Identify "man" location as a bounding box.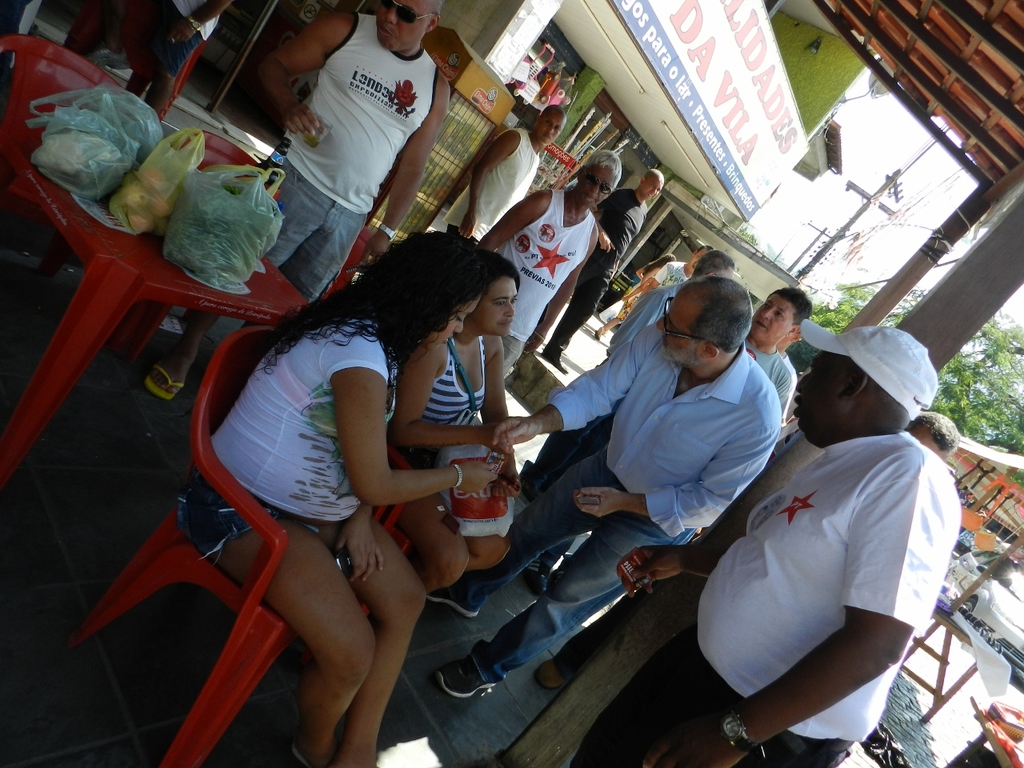
l=745, t=286, r=815, b=418.
